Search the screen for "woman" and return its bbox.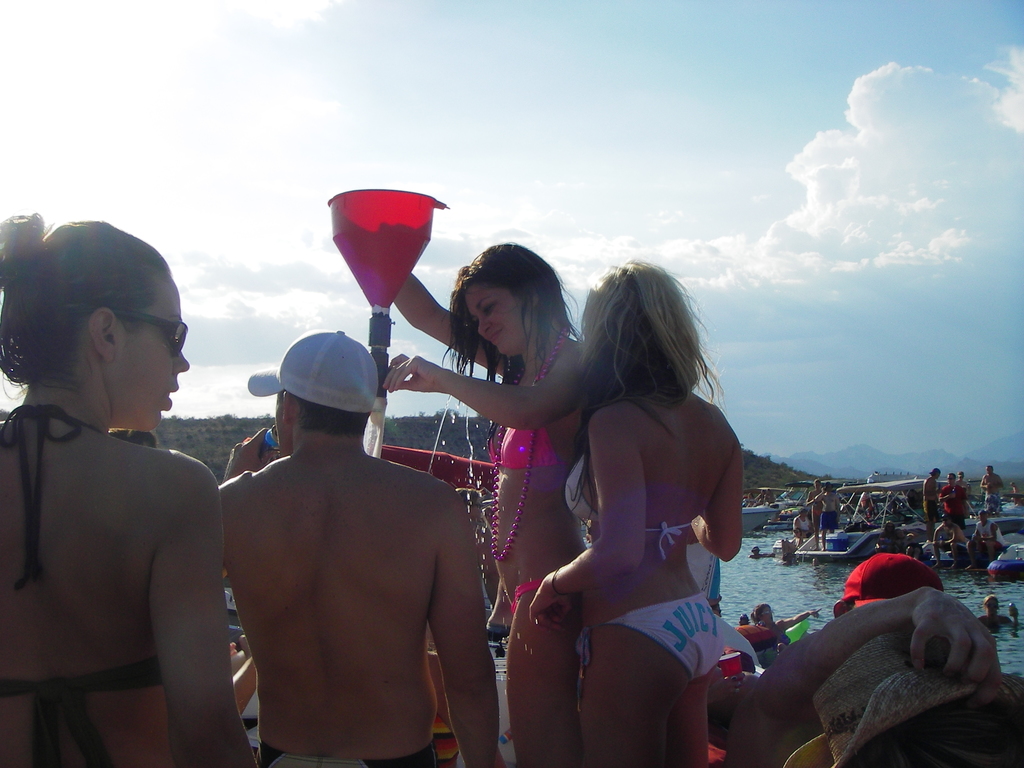
Found: [left=381, top=262, right=599, bottom=767].
